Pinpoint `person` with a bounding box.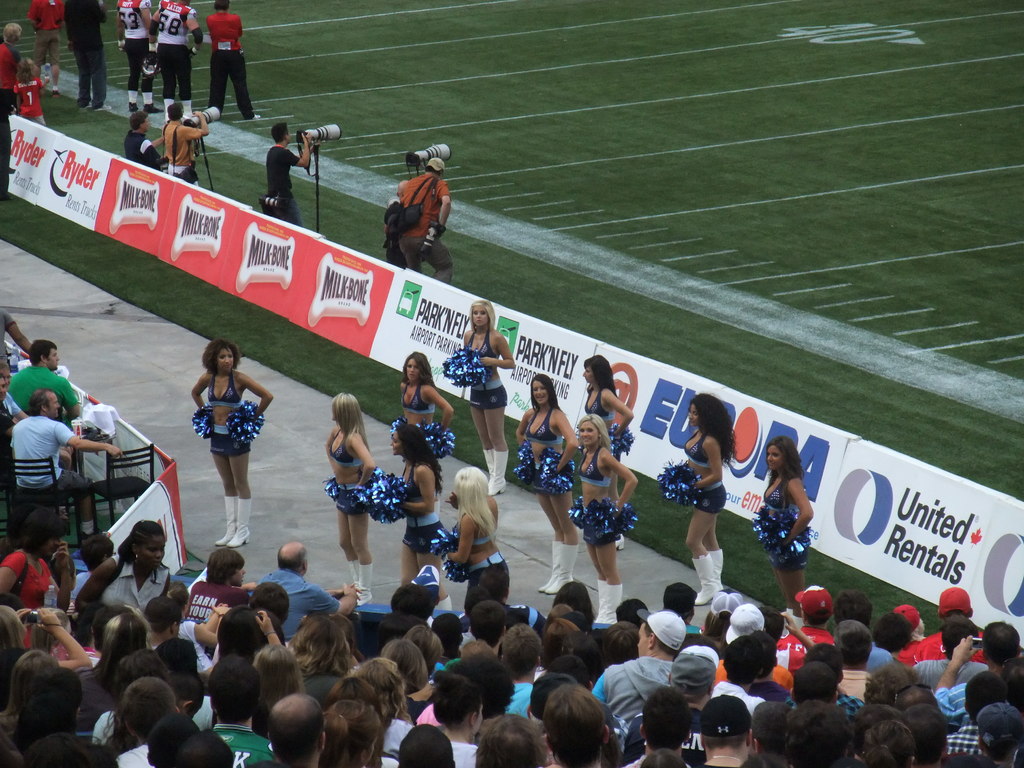
910:584:987:661.
